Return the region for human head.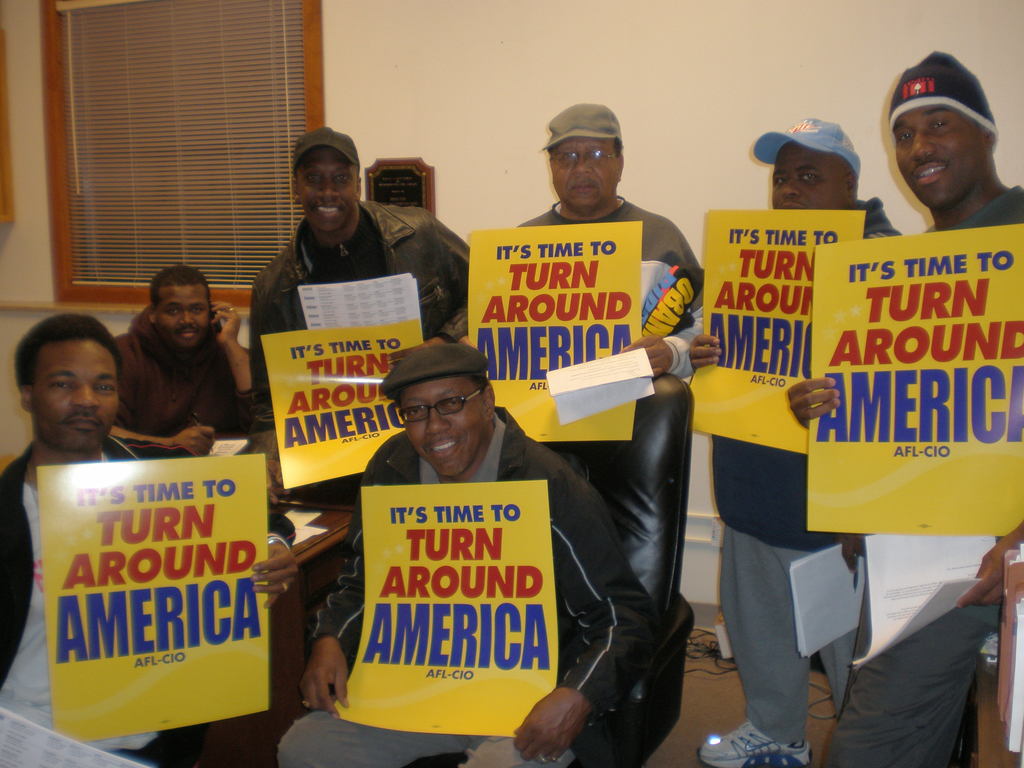
(left=12, top=312, right=122, bottom=457).
